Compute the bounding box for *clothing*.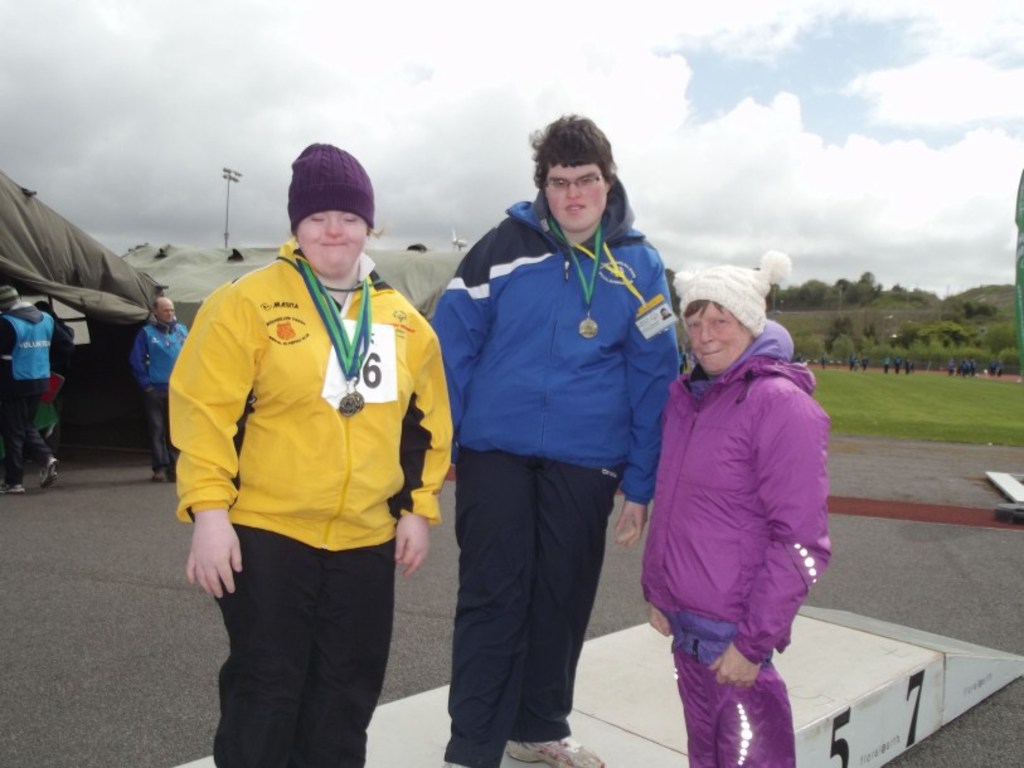
BBox(43, 319, 73, 443).
